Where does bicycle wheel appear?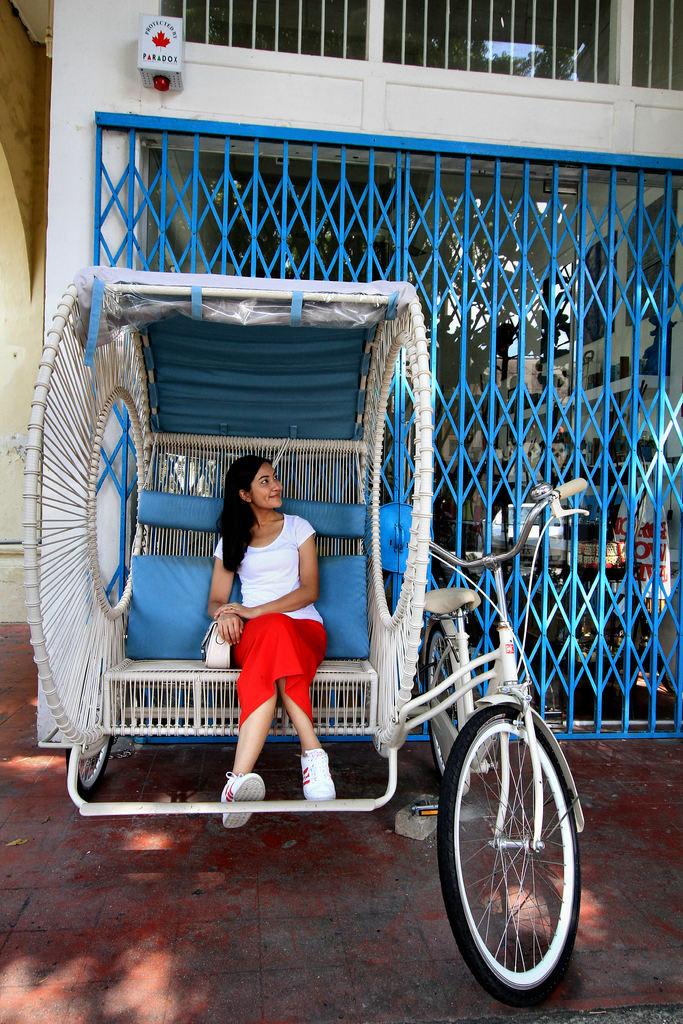
Appears at <region>418, 622, 463, 776</region>.
